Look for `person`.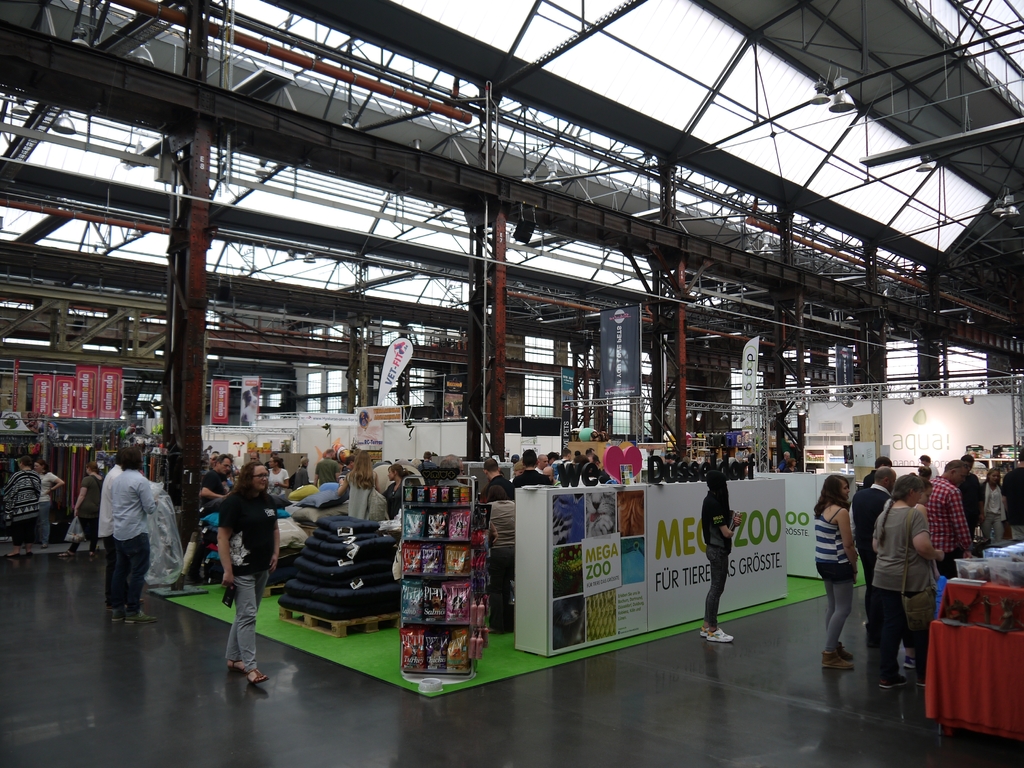
Found: pyautogui.locateOnScreen(303, 442, 343, 486).
